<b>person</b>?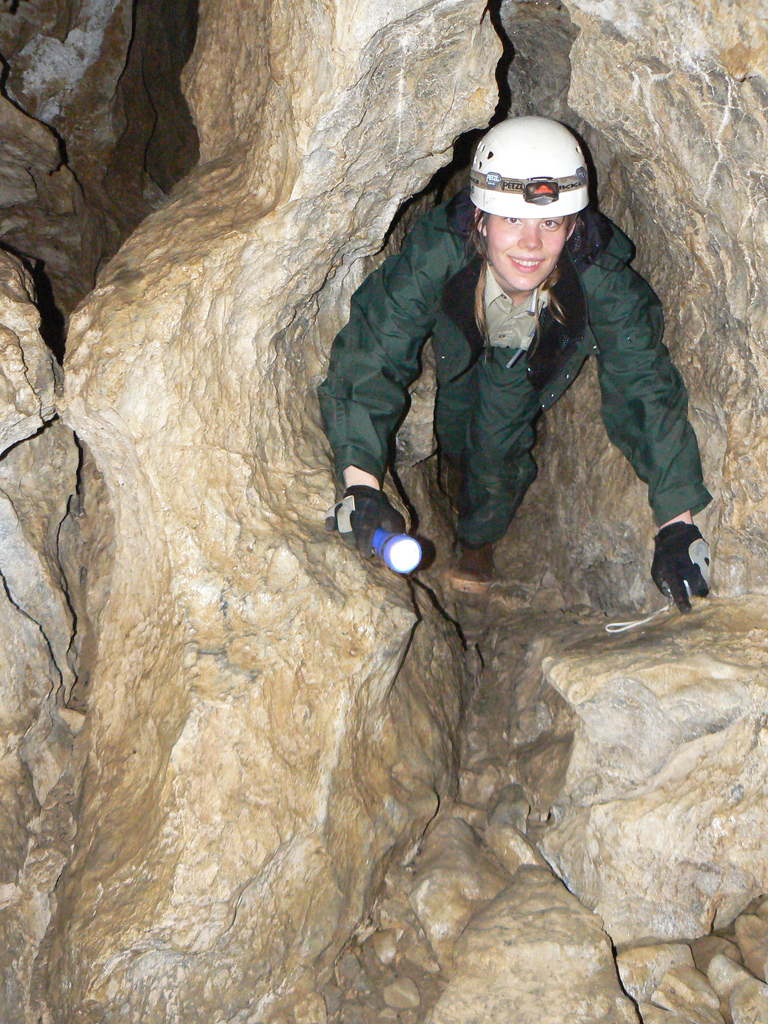
[left=318, top=120, right=716, bottom=623]
